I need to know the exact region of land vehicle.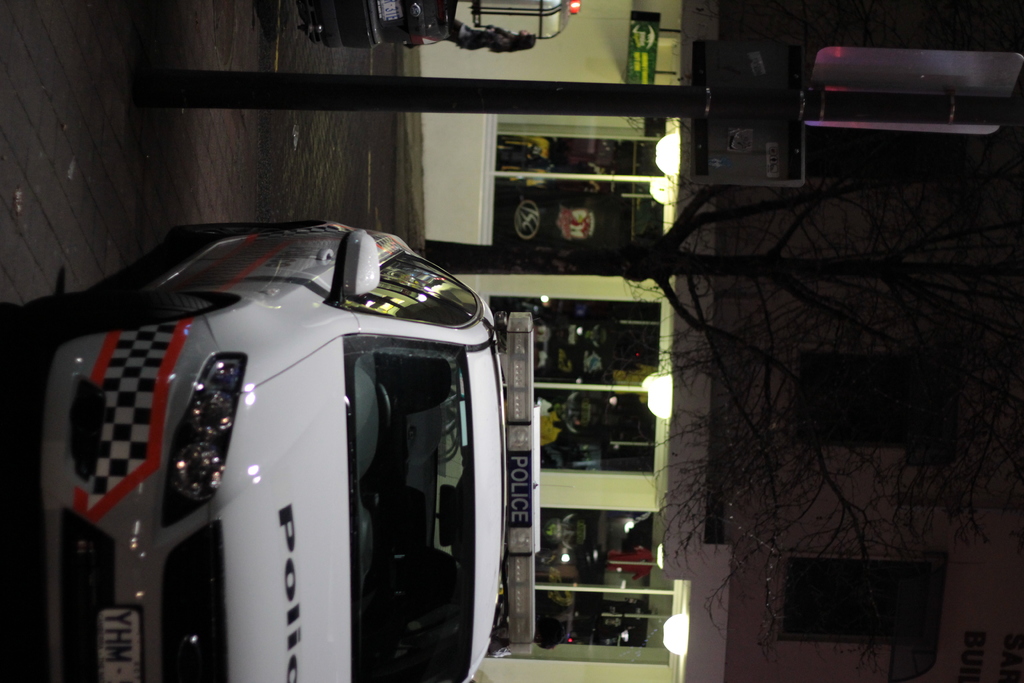
Region: left=296, top=0, right=455, bottom=49.
